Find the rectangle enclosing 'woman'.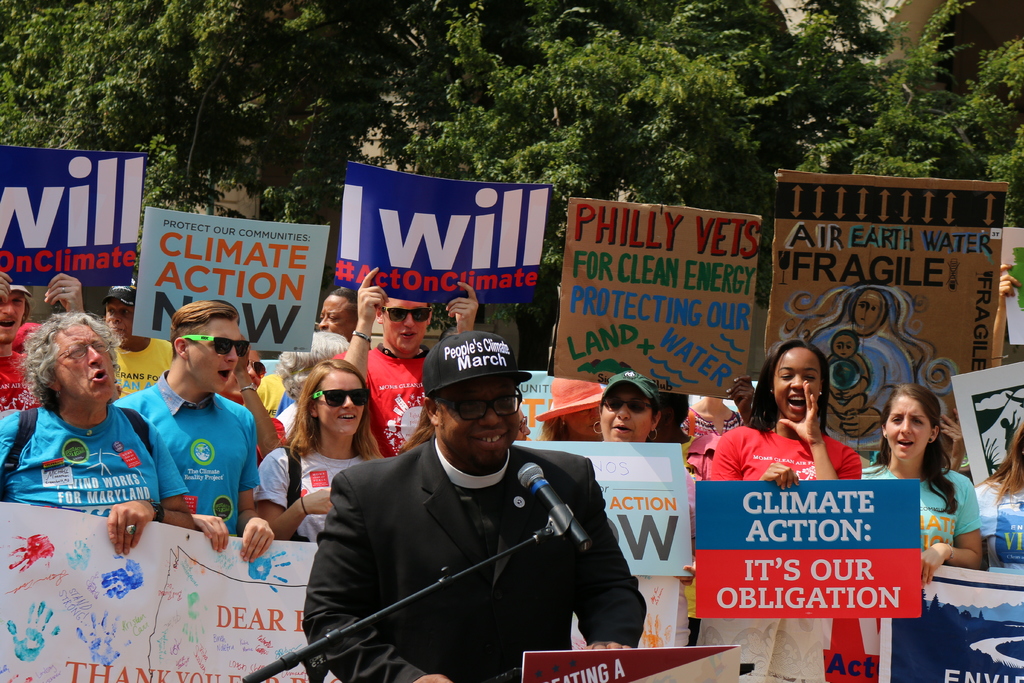
bbox(260, 360, 399, 541).
